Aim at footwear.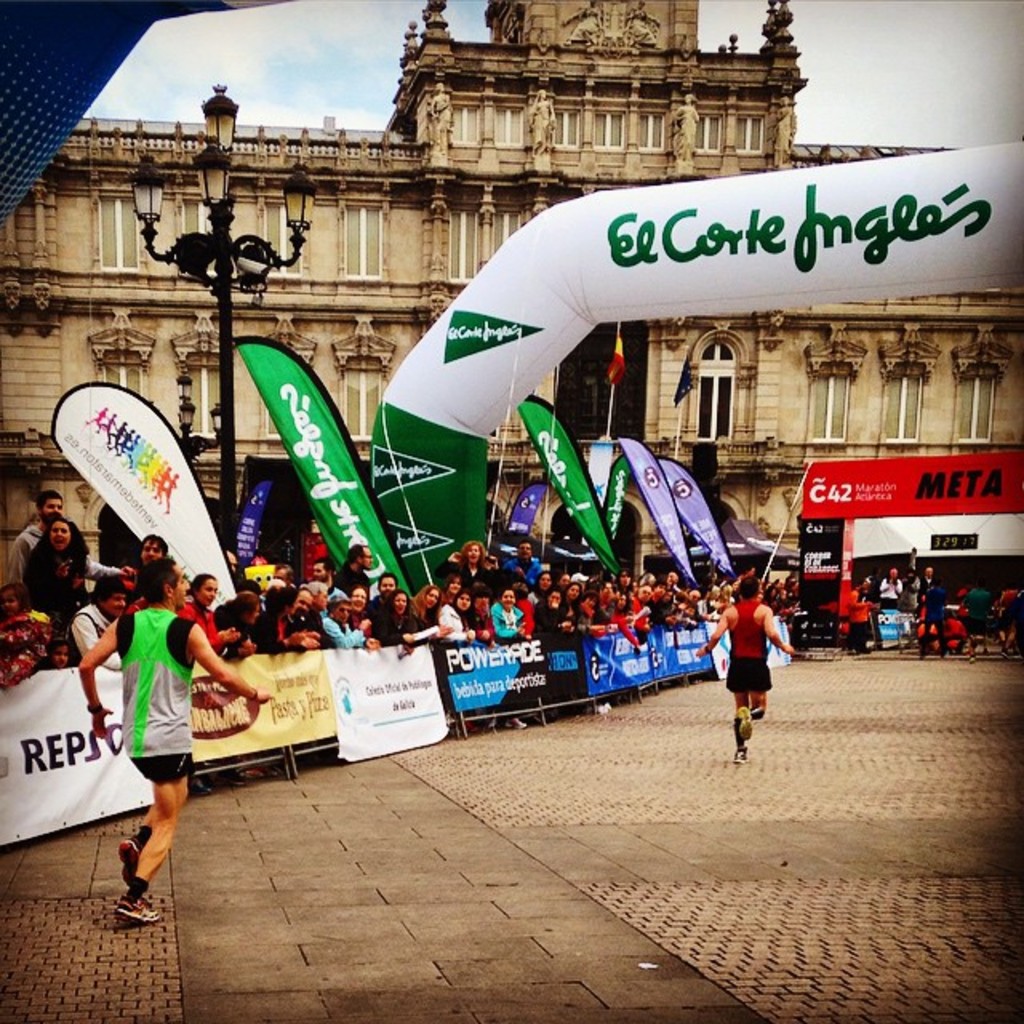
Aimed at {"x1": 728, "y1": 746, "x2": 755, "y2": 770}.
